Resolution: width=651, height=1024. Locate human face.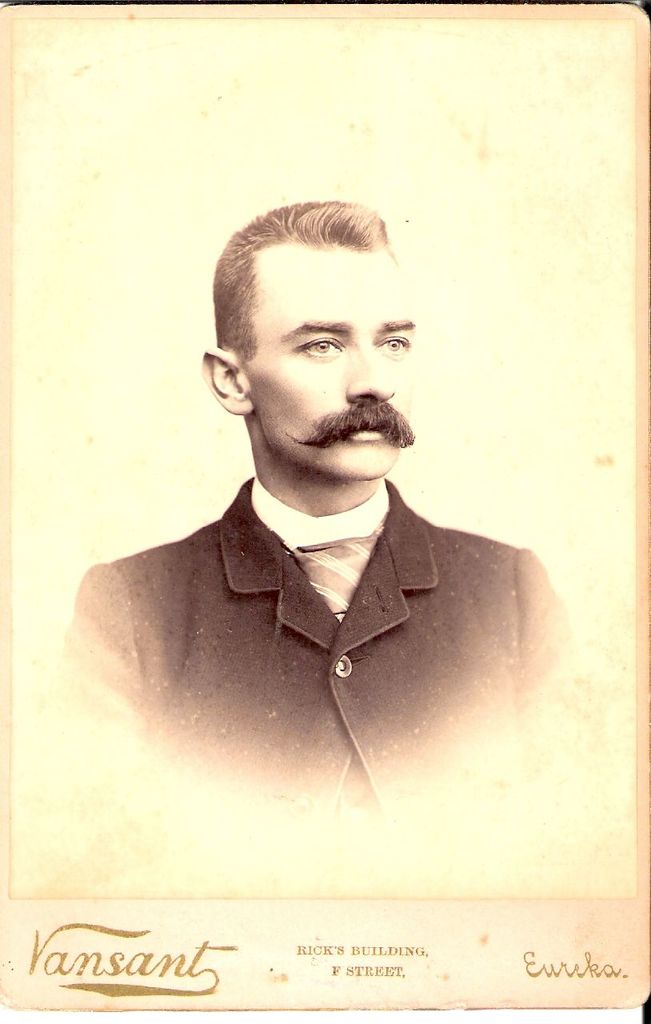
bbox=[254, 242, 424, 477].
